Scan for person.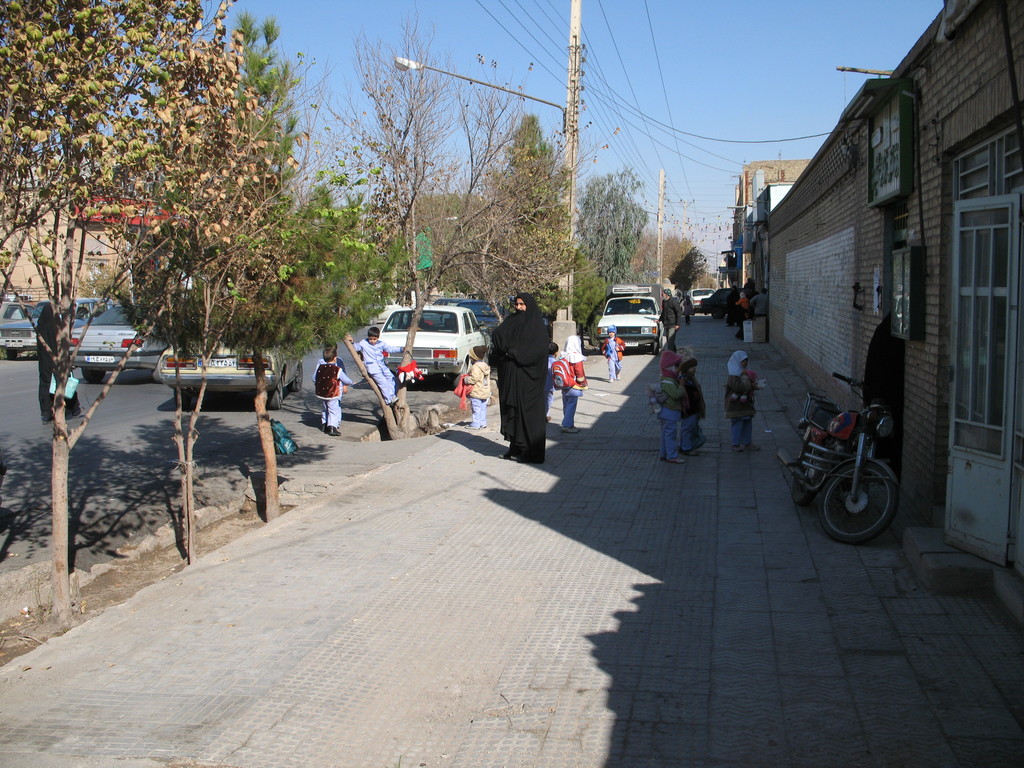
Scan result: [left=679, top=350, right=708, bottom=454].
